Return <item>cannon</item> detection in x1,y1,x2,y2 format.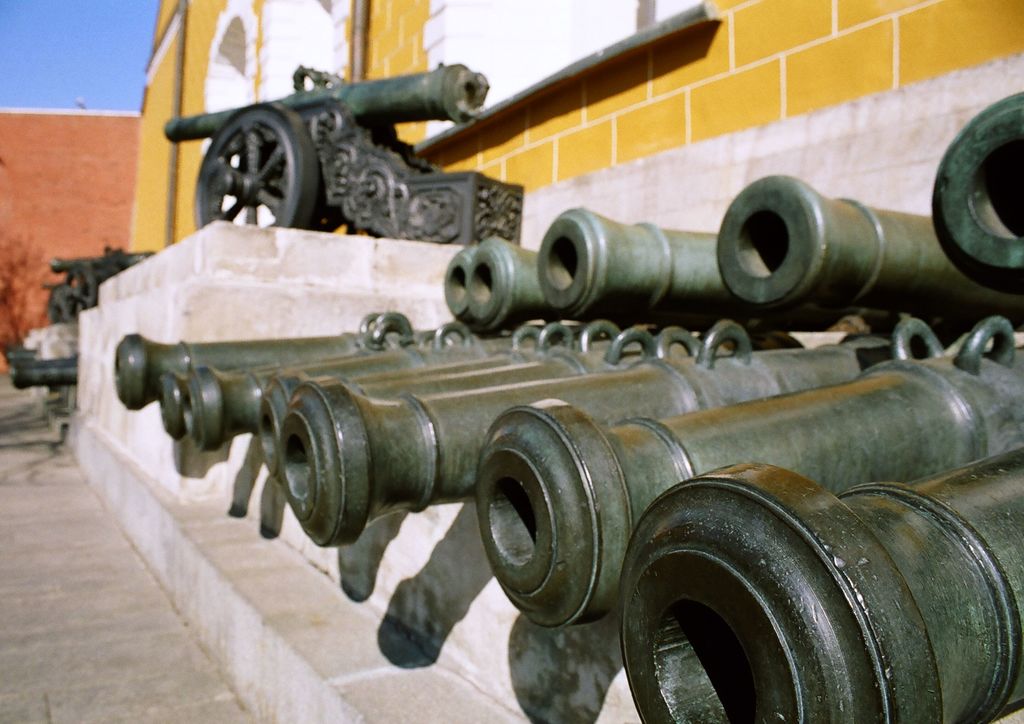
162,65,528,245.
